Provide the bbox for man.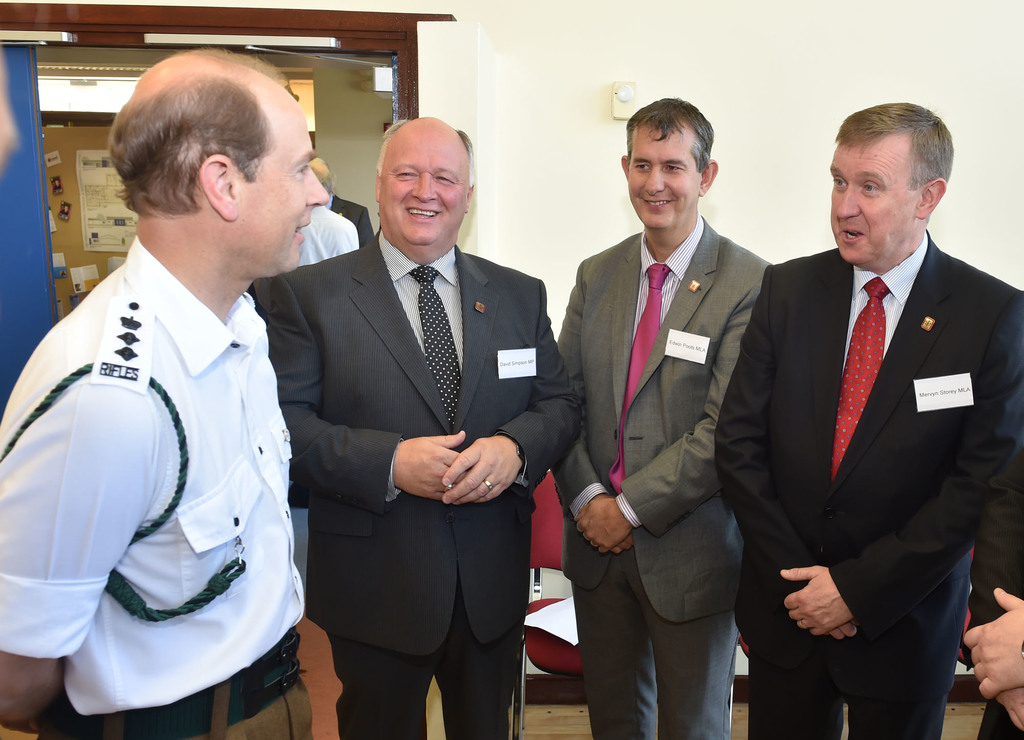
558,94,774,739.
